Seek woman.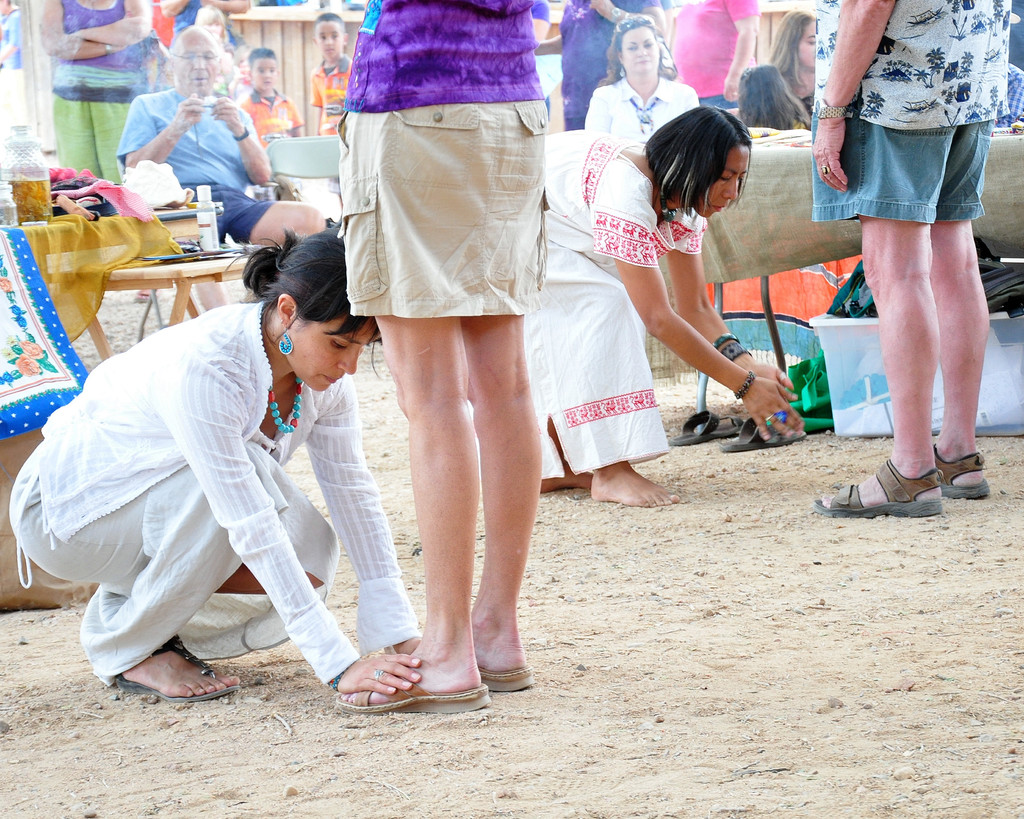
(x1=6, y1=223, x2=433, y2=708).
